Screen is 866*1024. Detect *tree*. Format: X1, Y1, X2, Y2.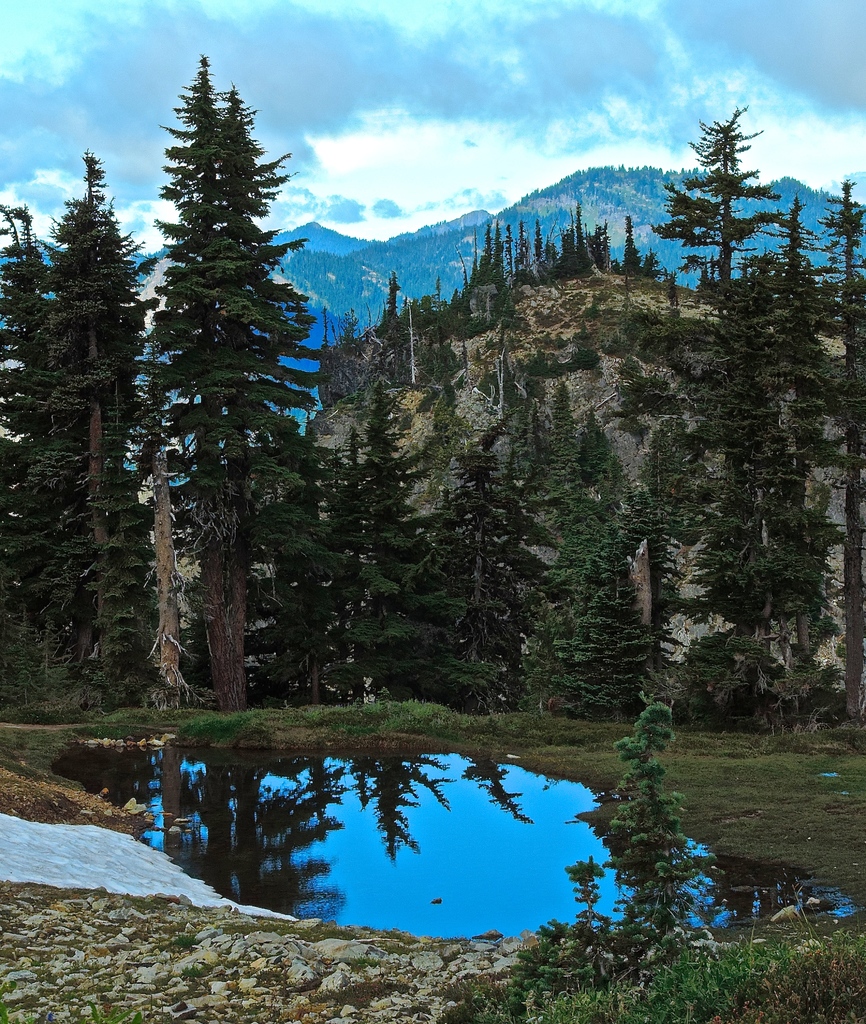
0, 200, 84, 691.
